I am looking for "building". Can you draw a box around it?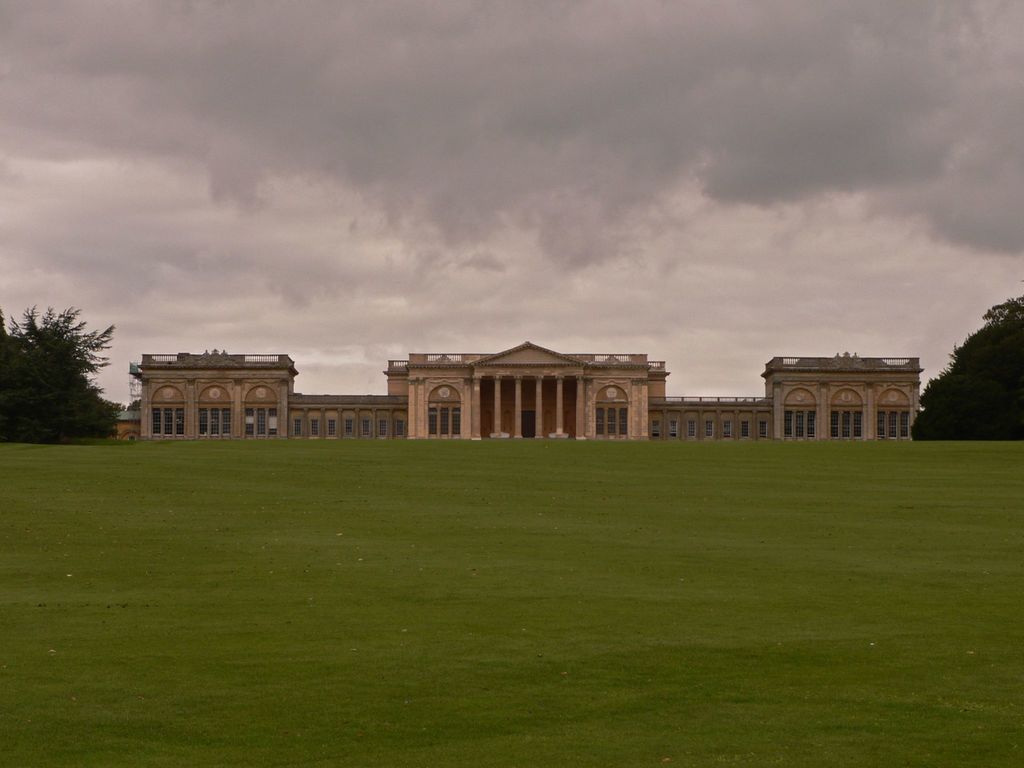
Sure, the bounding box is locate(110, 340, 922, 438).
